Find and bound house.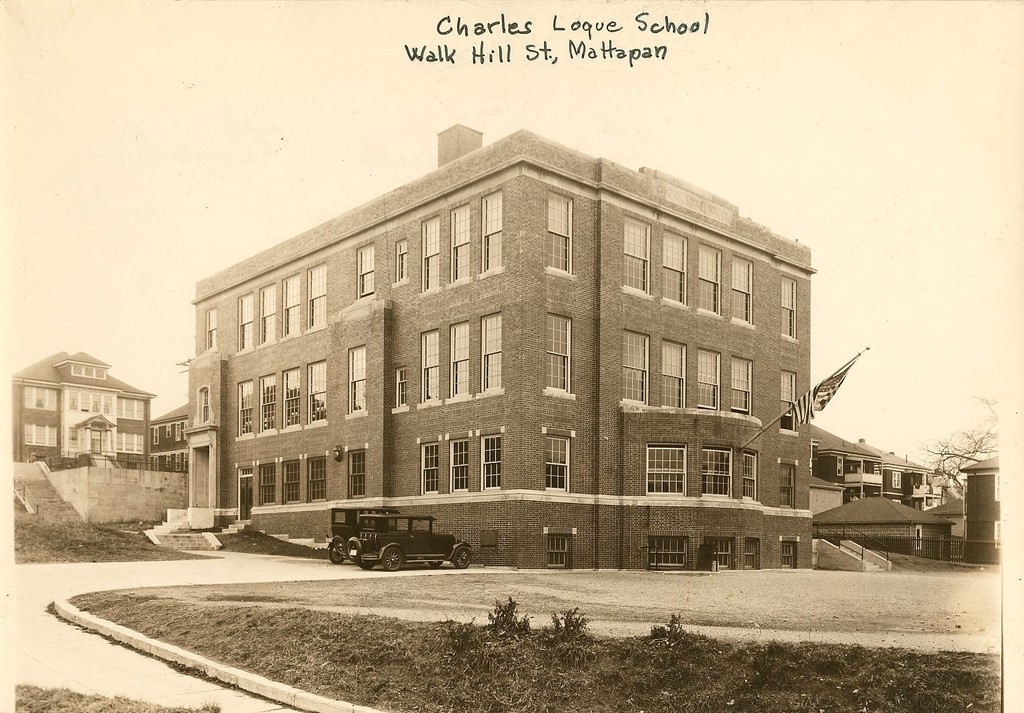
Bound: rect(212, 125, 815, 575).
